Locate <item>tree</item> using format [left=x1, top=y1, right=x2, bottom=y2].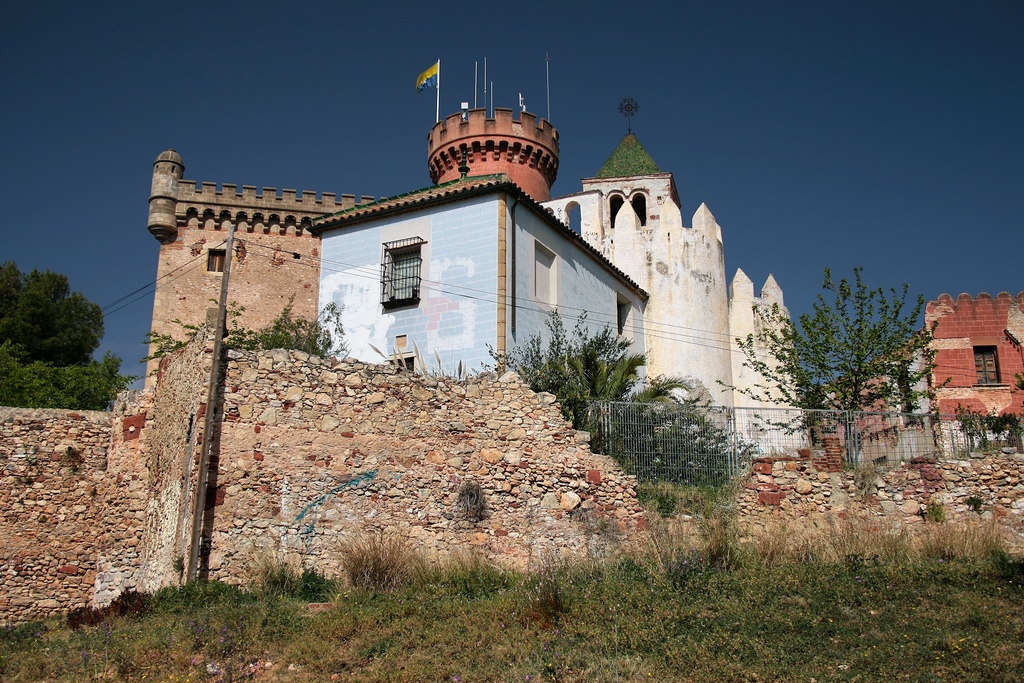
[left=791, top=248, right=943, bottom=471].
